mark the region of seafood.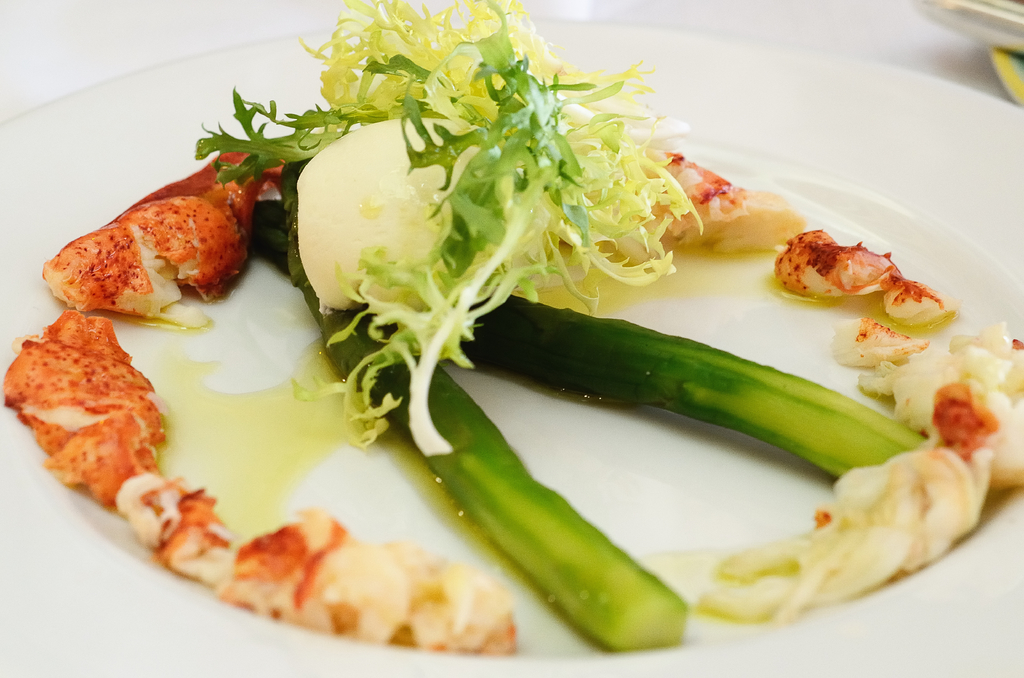
Region: <region>656, 149, 807, 251</region>.
